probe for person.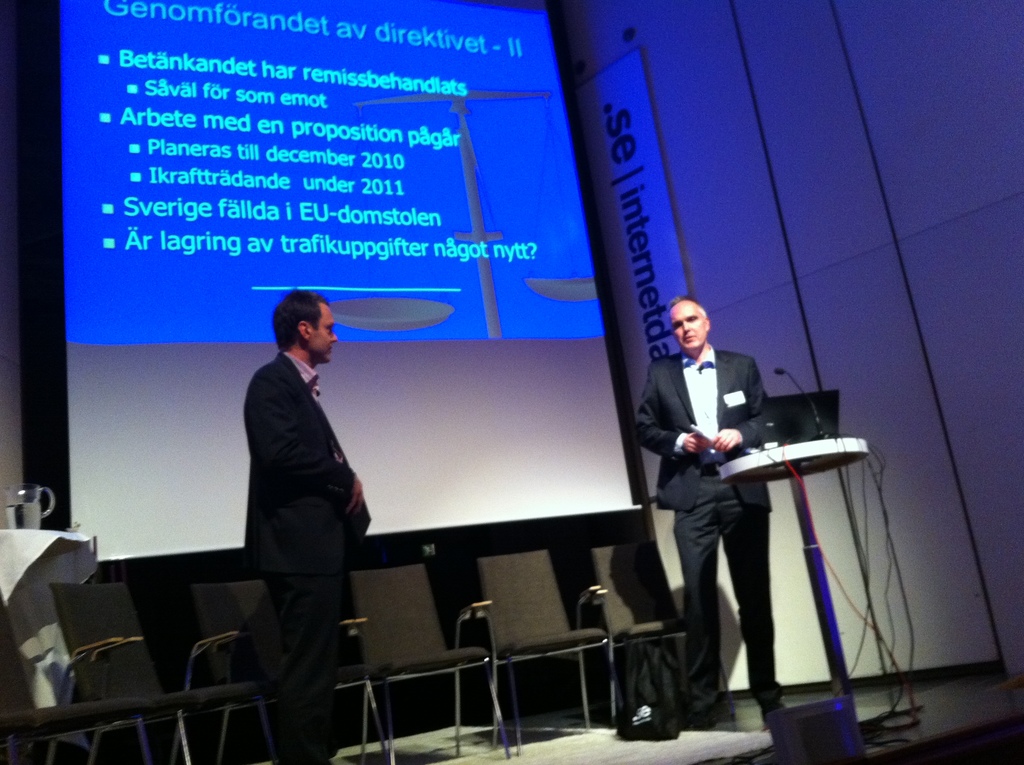
Probe result: (left=225, top=284, right=383, bottom=764).
